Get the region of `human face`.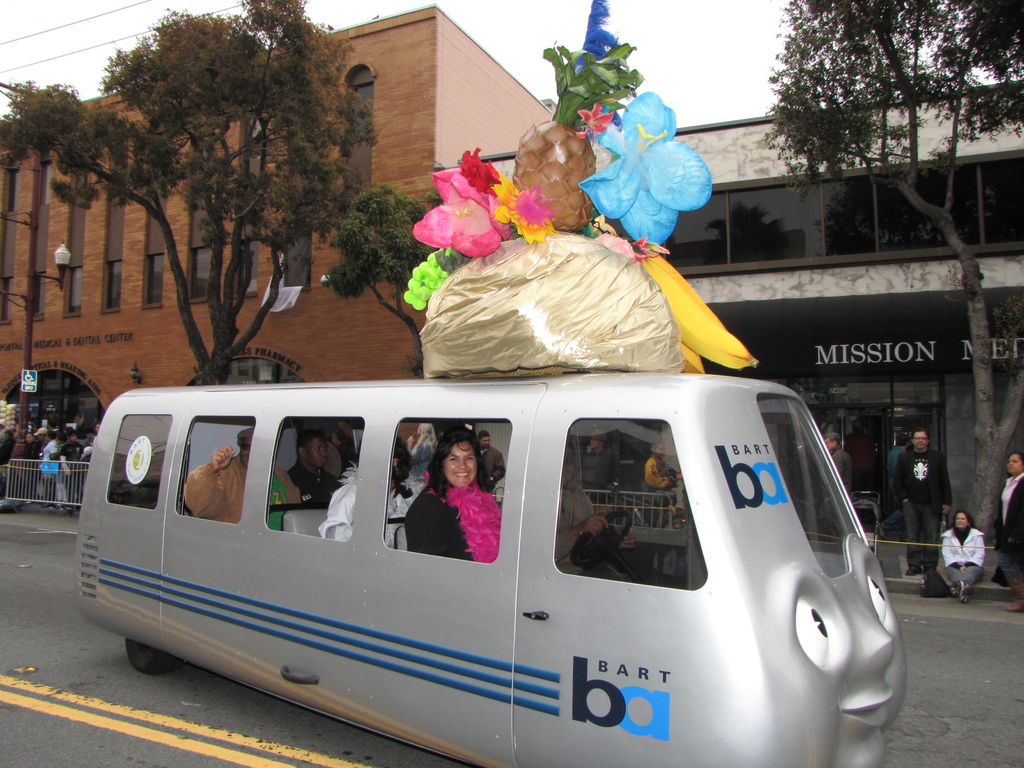
(left=307, top=440, right=328, bottom=466).
